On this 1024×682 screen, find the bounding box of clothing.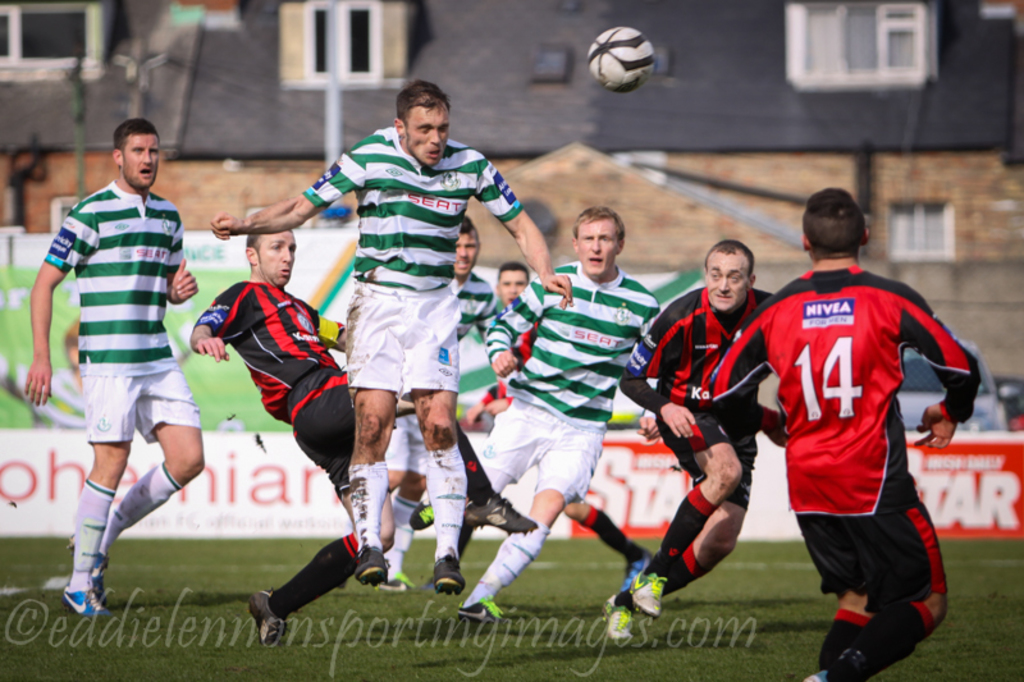
Bounding box: (616, 280, 773, 509).
